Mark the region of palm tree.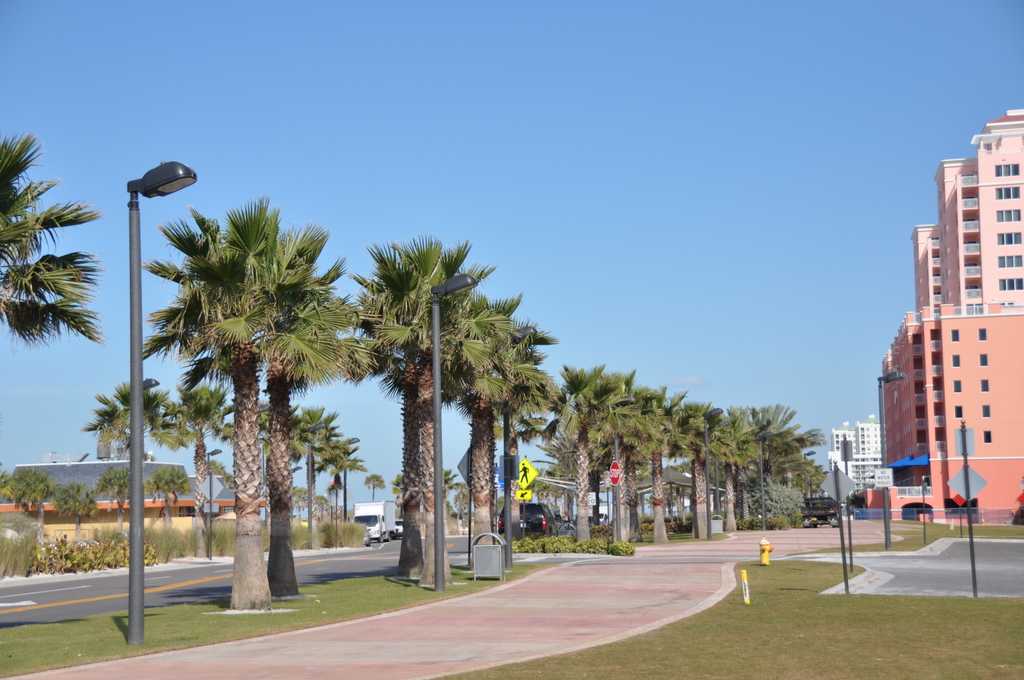
Region: 253 275 335 610.
